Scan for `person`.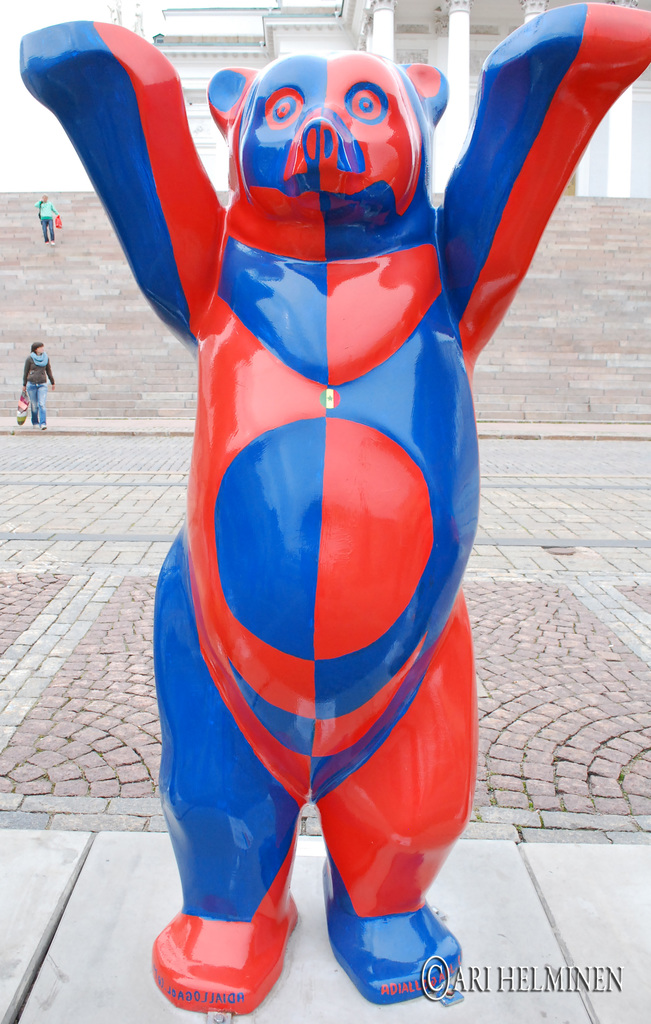
Scan result: BBox(35, 188, 58, 244).
